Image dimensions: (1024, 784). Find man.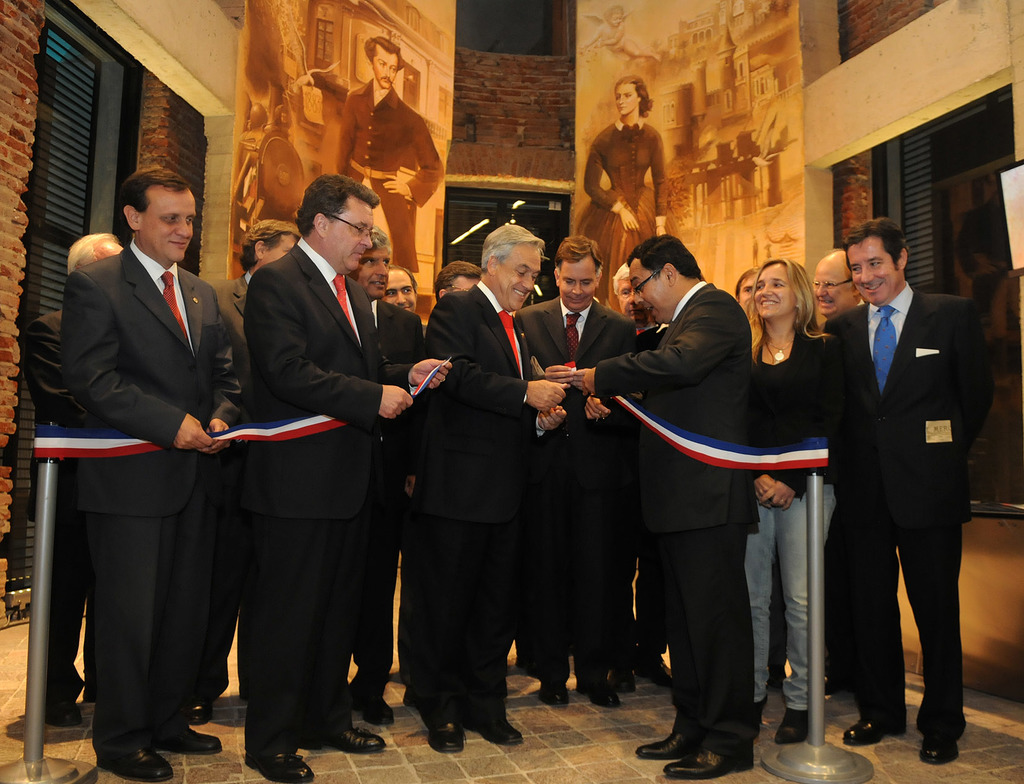
crop(64, 163, 248, 783).
